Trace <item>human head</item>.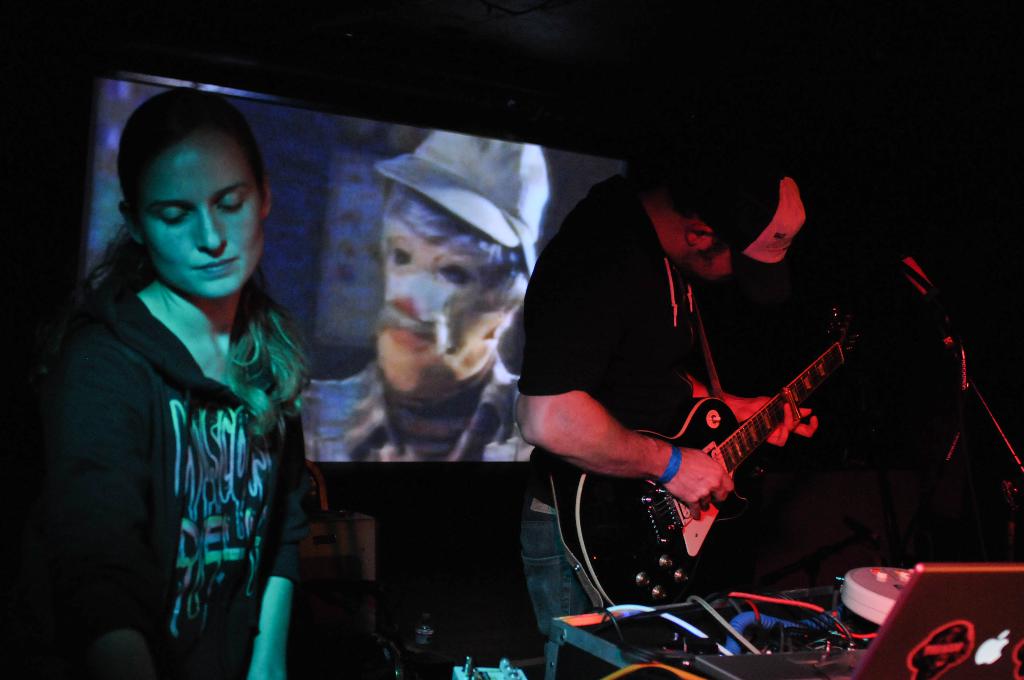
Traced to (648, 150, 806, 285).
